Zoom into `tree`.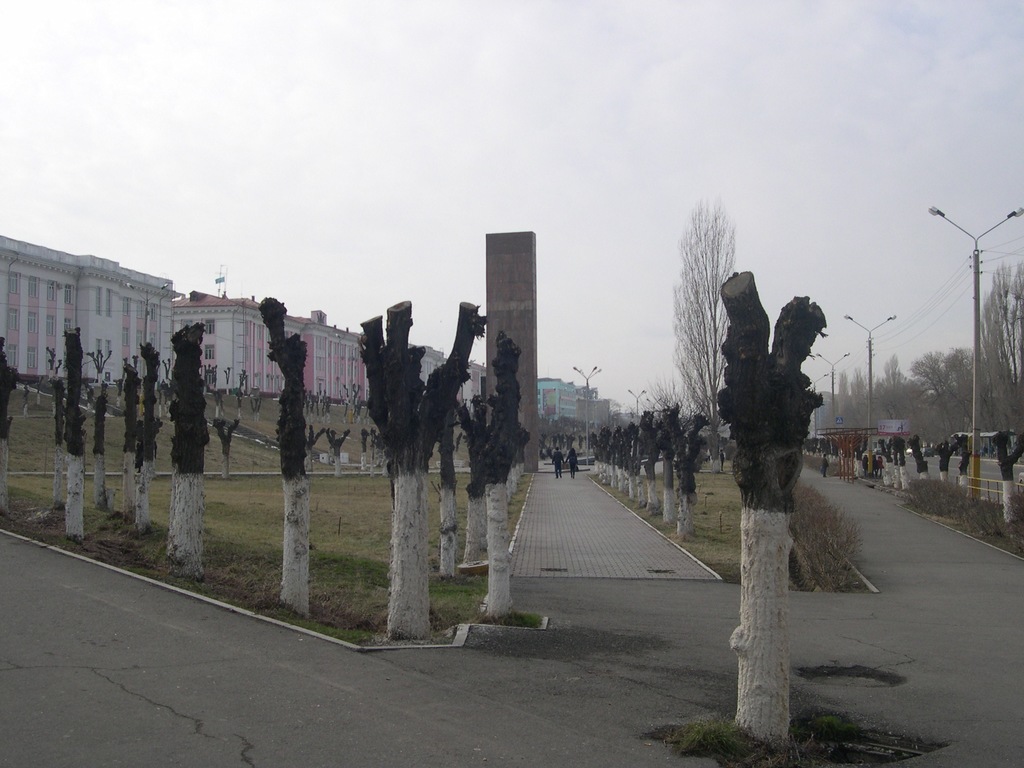
Zoom target: crop(704, 223, 851, 666).
